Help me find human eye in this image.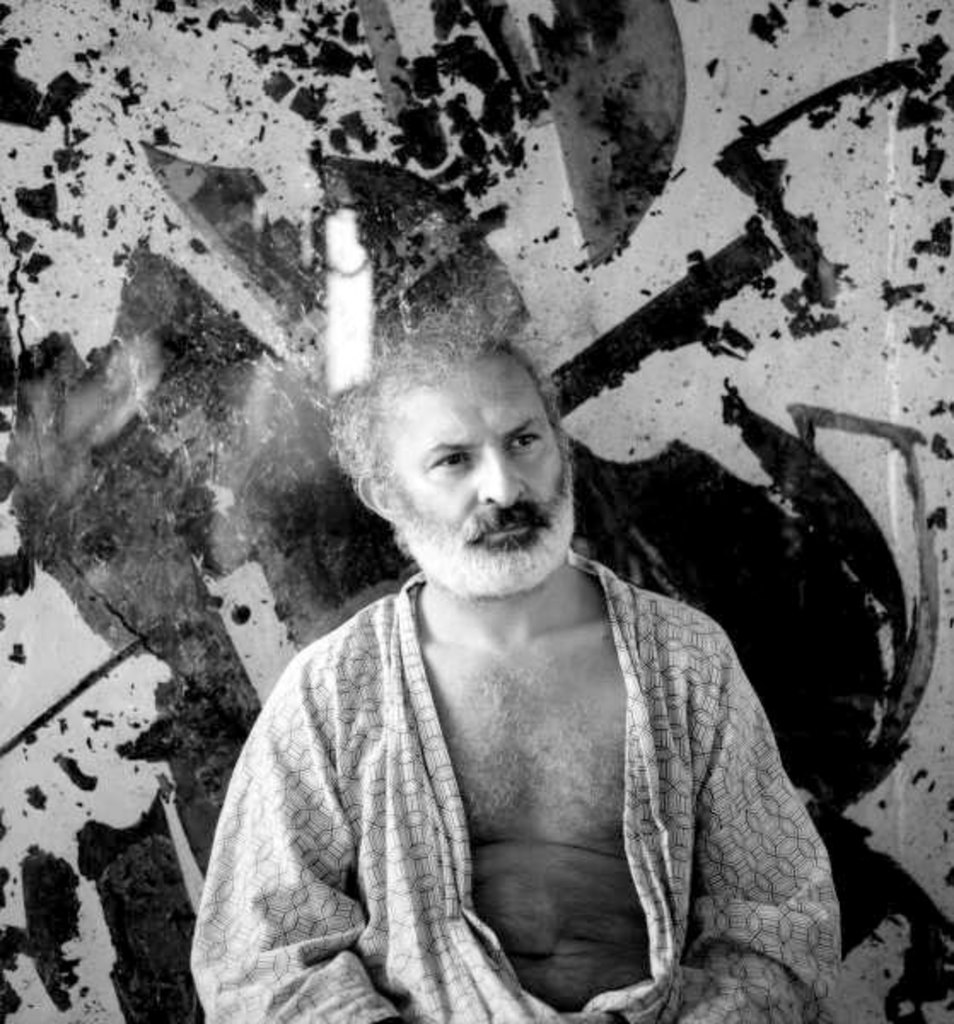
Found it: l=502, t=432, r=536, b=451.
